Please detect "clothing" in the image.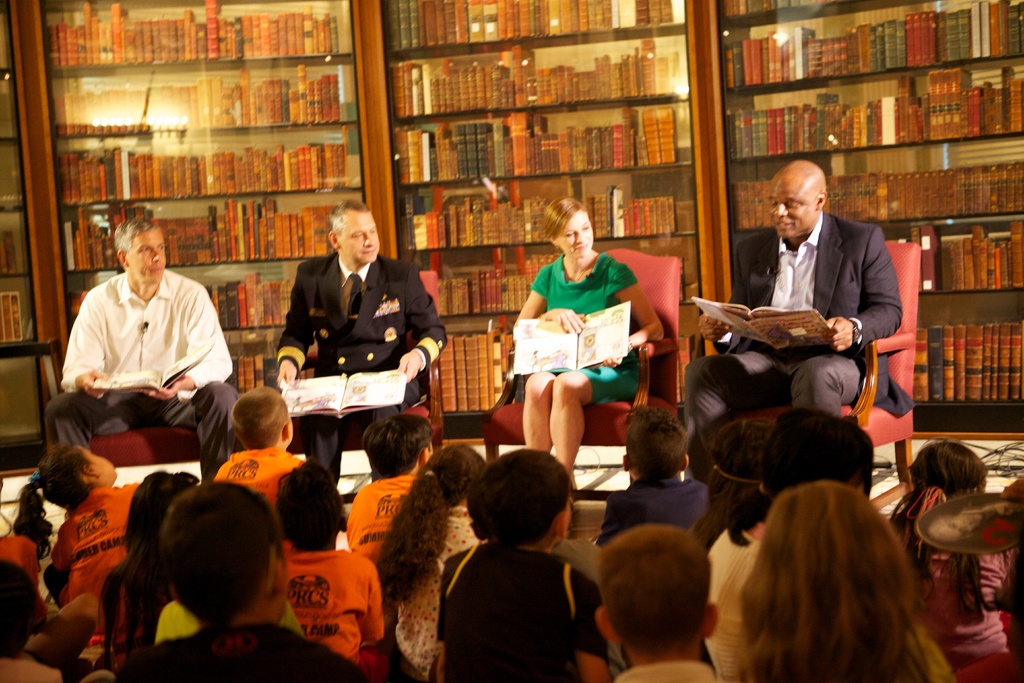
[47, 274, 243, 479].
